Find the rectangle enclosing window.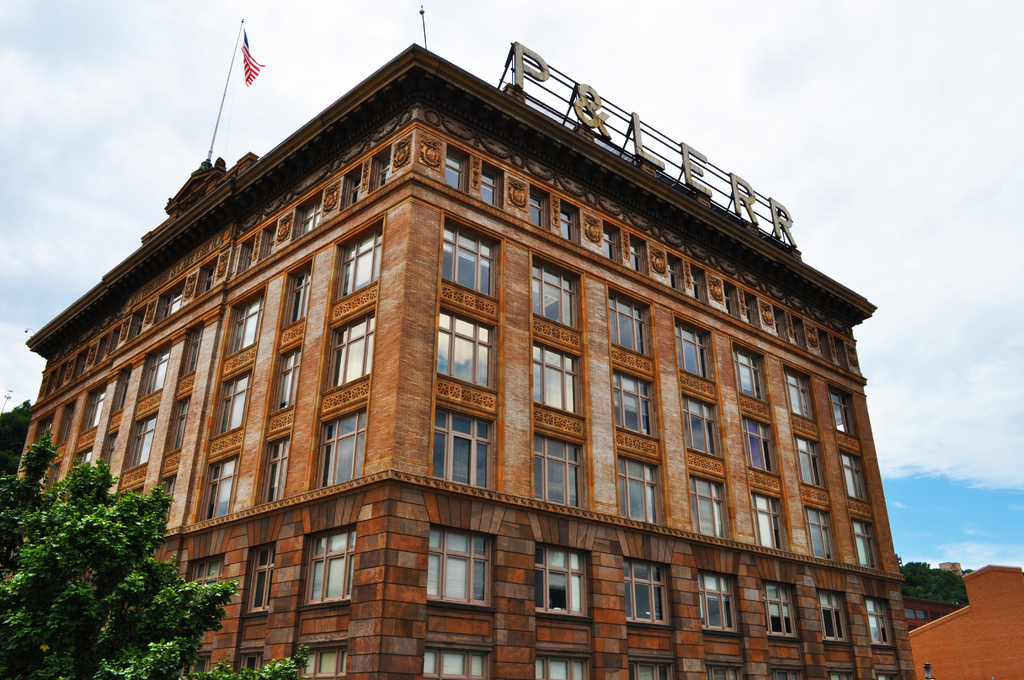
(left=821, top=590, right=849, bottom=645).
